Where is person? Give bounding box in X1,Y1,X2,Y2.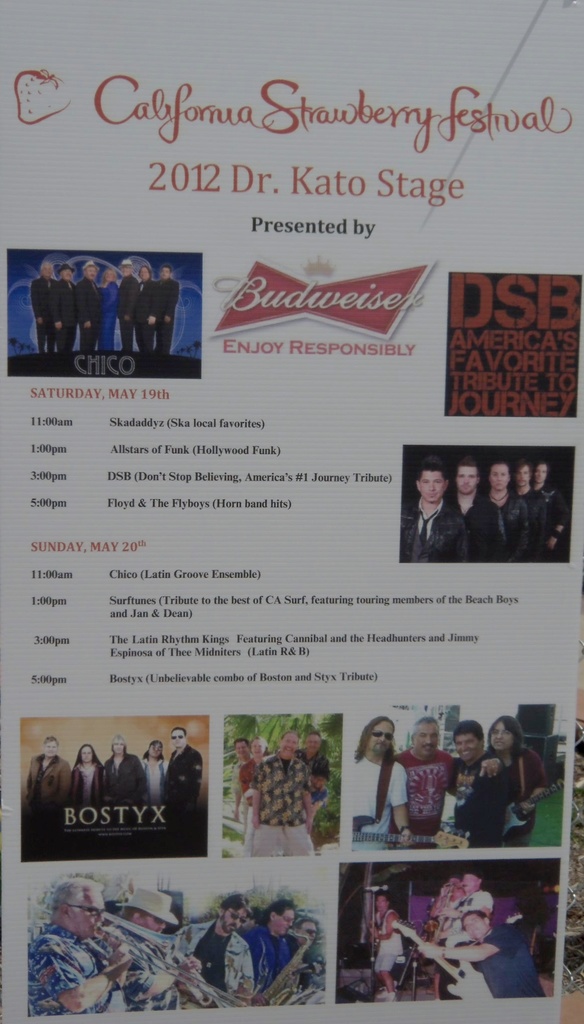
110,893,200,1008.
